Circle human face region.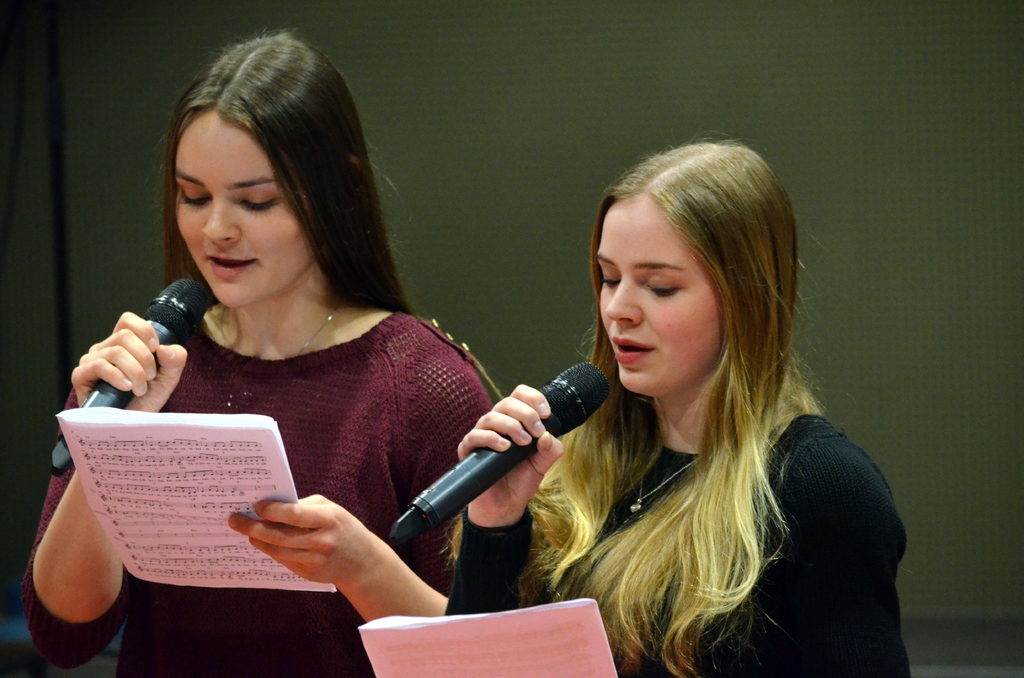
Region: pyautogui.locateOnScreen(175, 114, 315, 310).
